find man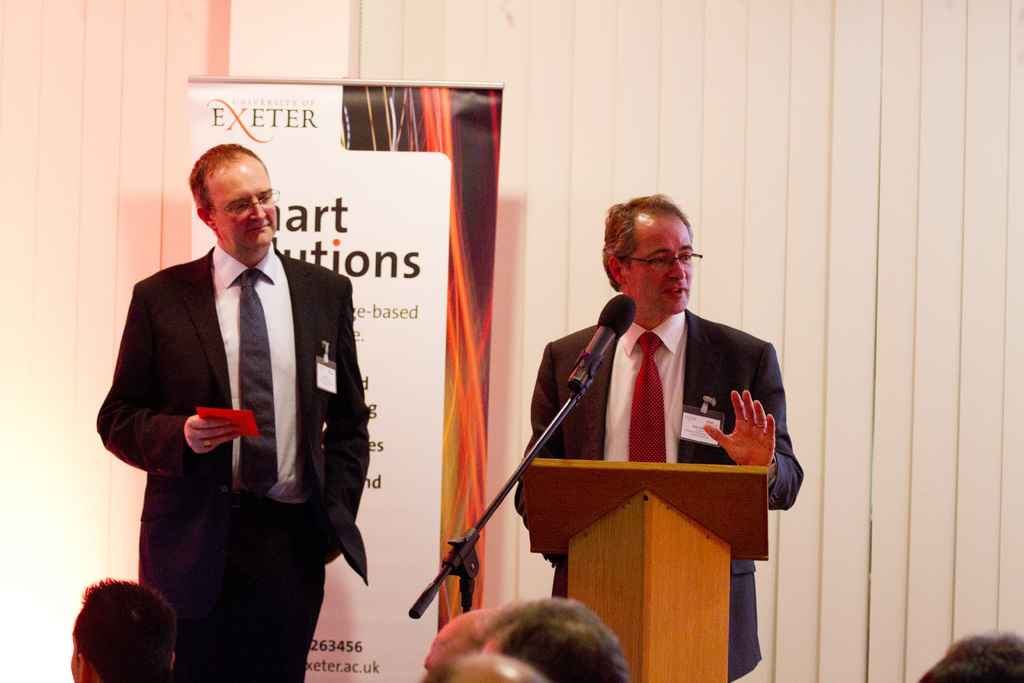
{"x1": 82, "y1": 108, "x2": 372, "y2": 657}
